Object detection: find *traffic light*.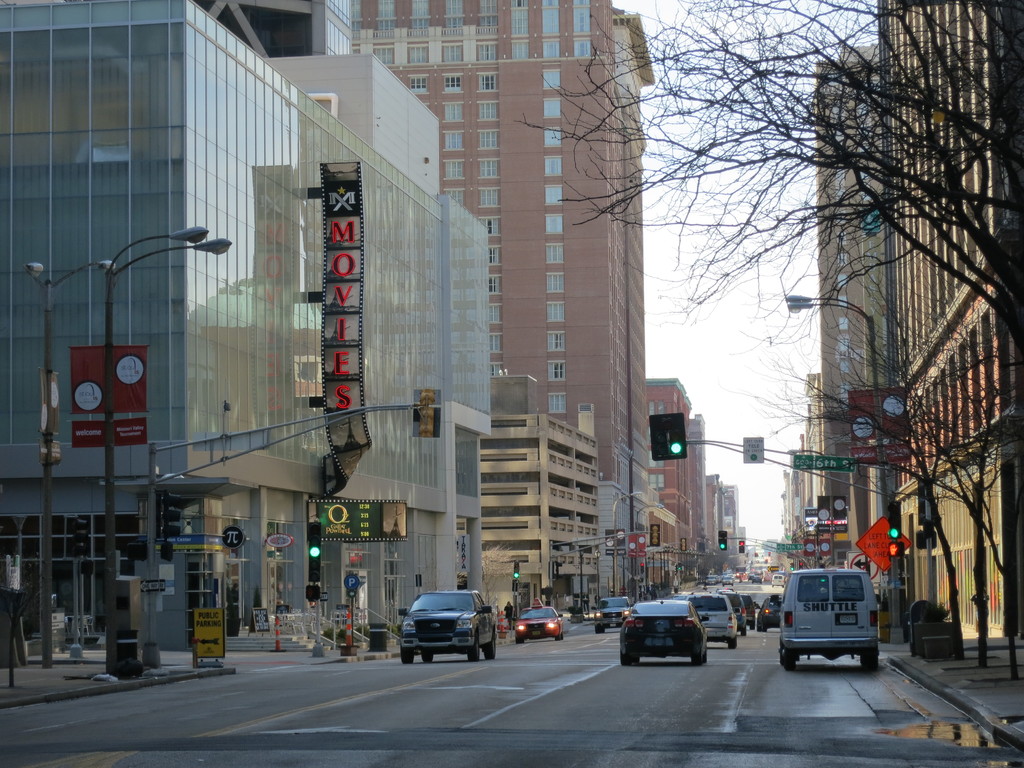
[left=513, top=561, right=516, bottom=579].
